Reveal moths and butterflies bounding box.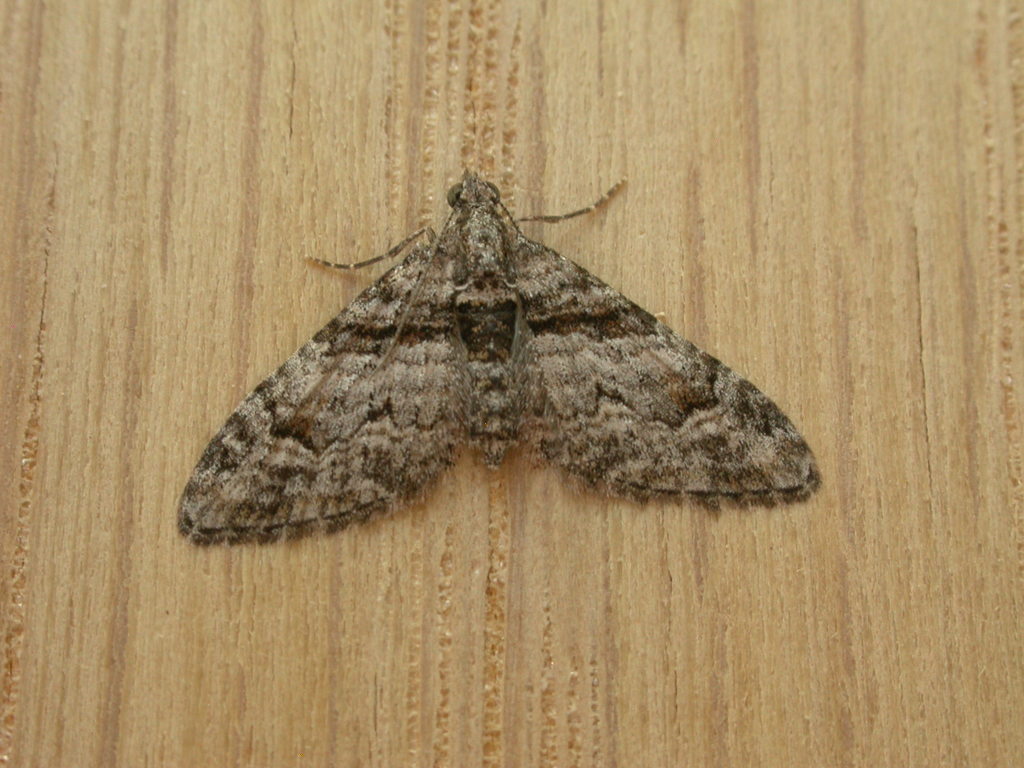
Revealed: bbox=(176, 164, 820, 550).
